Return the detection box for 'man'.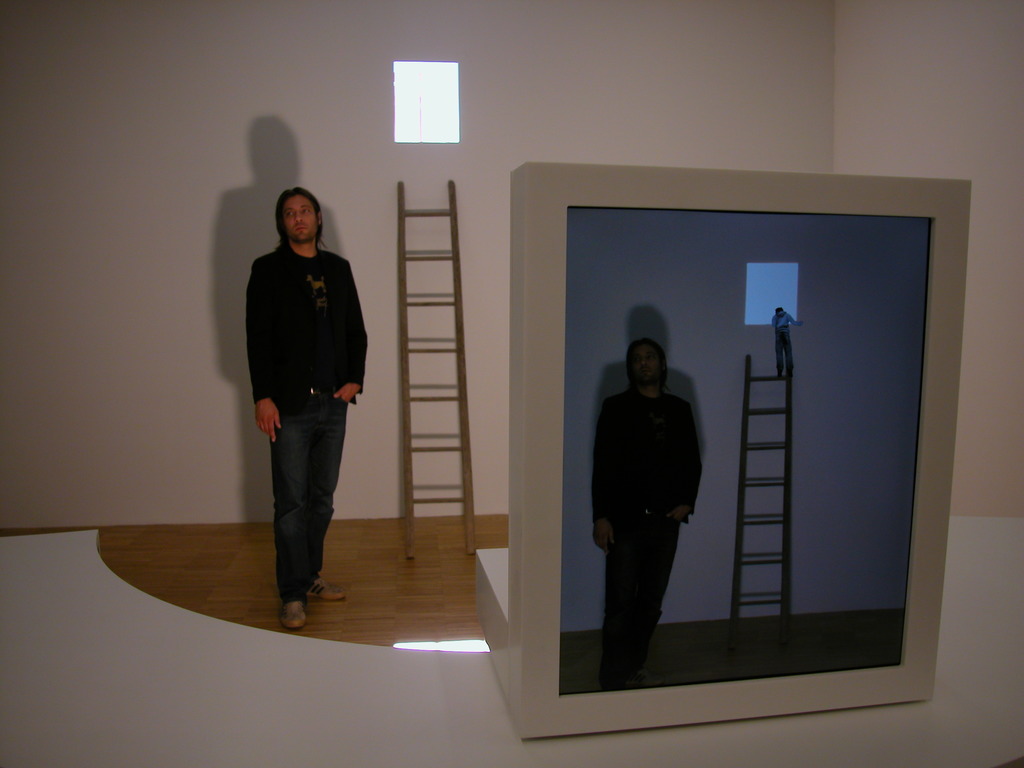
box(588, 341, 700, 686).
